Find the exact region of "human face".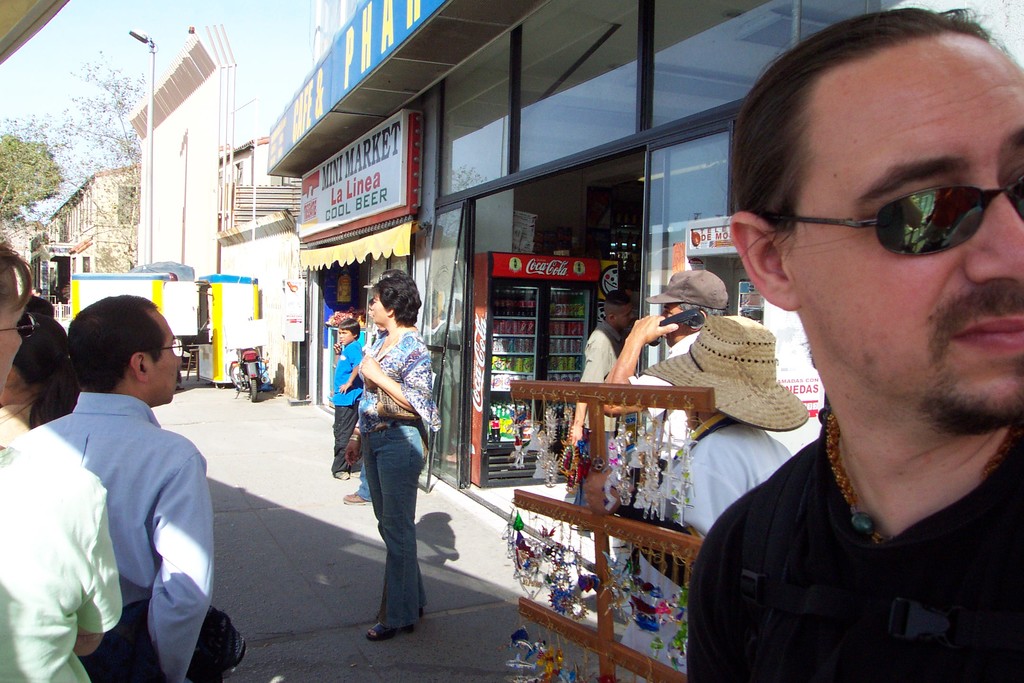
Exact region: x1=362 y1=286 x2=385 y2=331.
